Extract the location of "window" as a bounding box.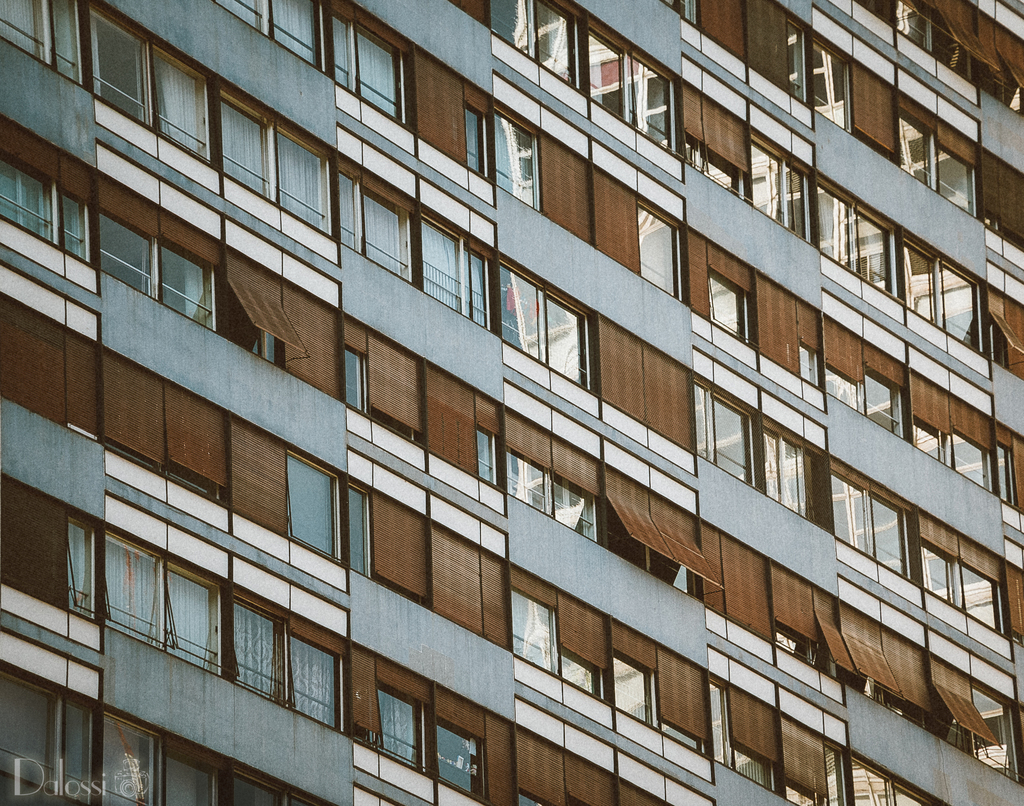
BBox(924, 513, 1007, 634).
